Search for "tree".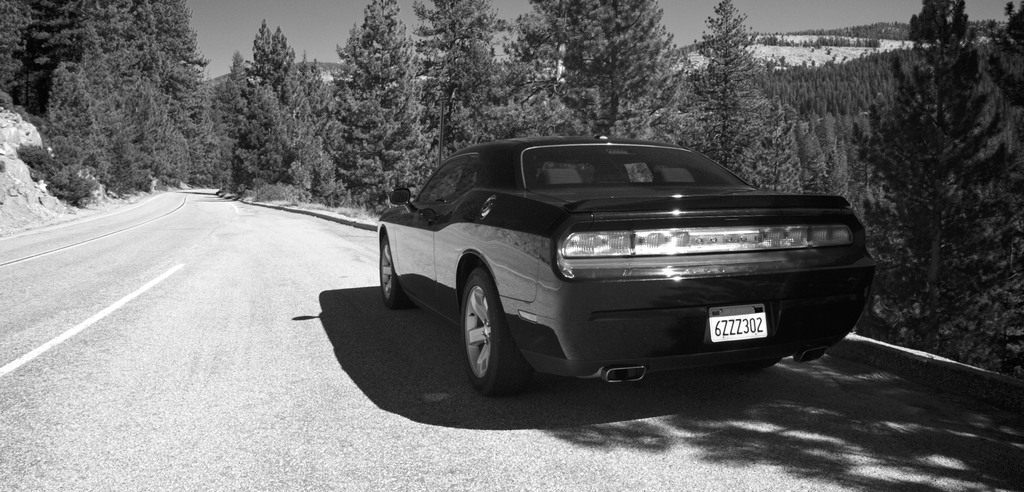
Found at 203, 93, 232, 183.
